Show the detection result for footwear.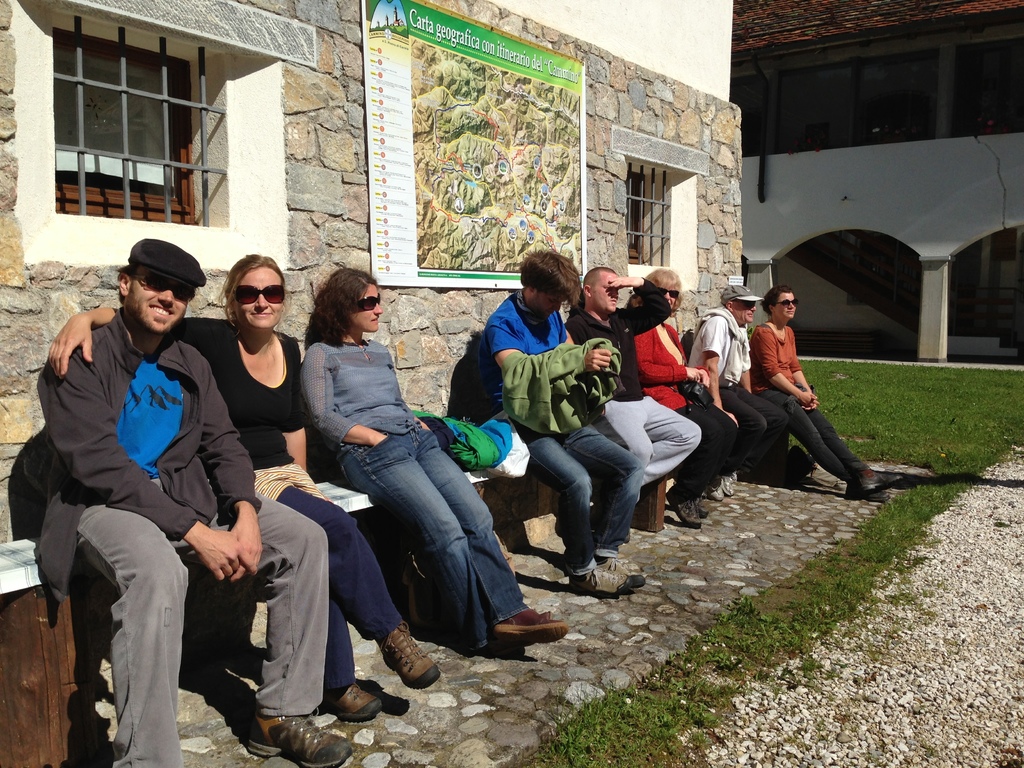
[593,549,648,586].
